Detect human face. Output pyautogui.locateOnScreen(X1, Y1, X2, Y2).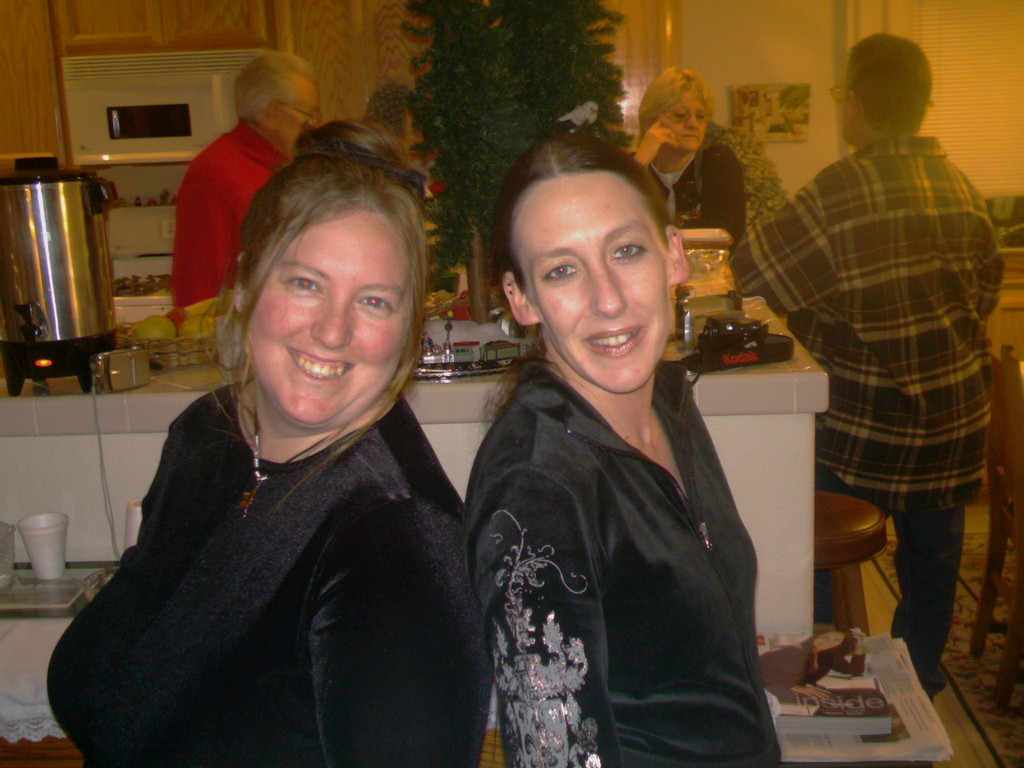
pyautogui.locateOnScreen(276, 83, 319, 156).
